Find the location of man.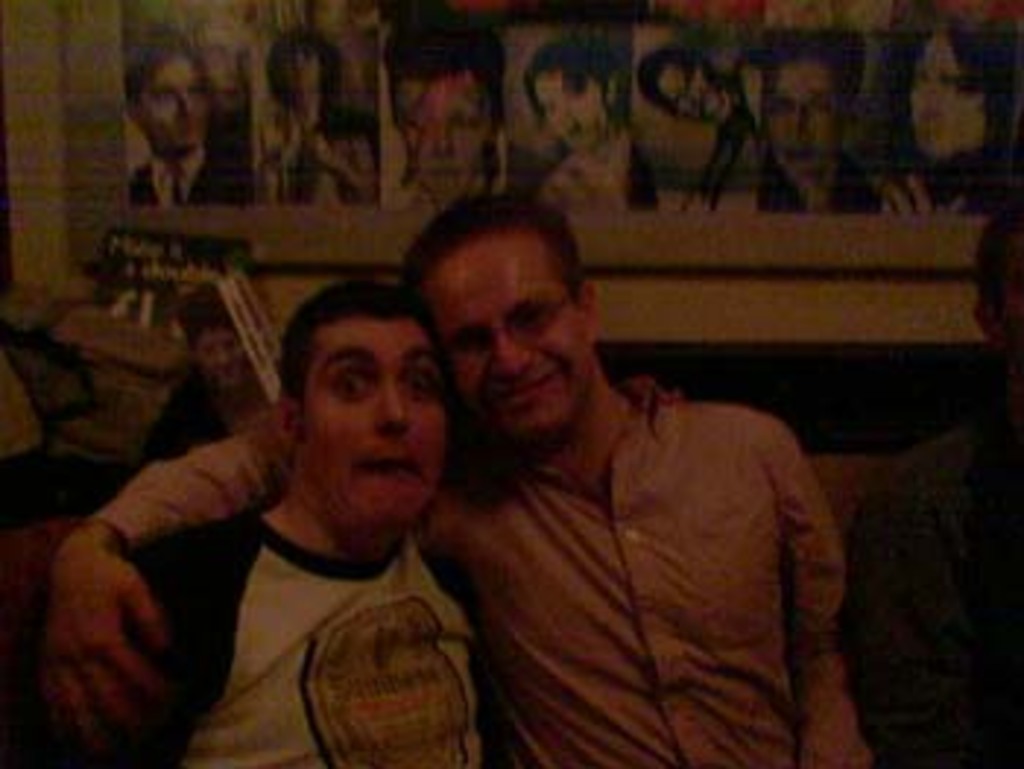
Location: bbox=(647, 41, 769, 213).
